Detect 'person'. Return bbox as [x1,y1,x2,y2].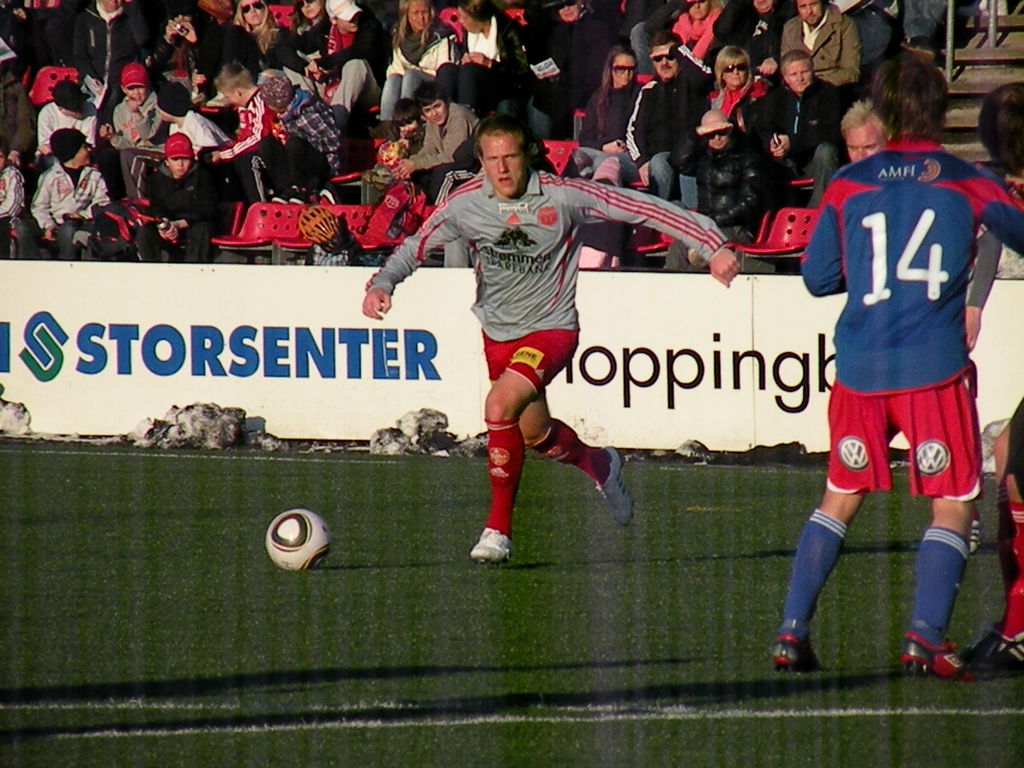
[838,98,1005,556].
